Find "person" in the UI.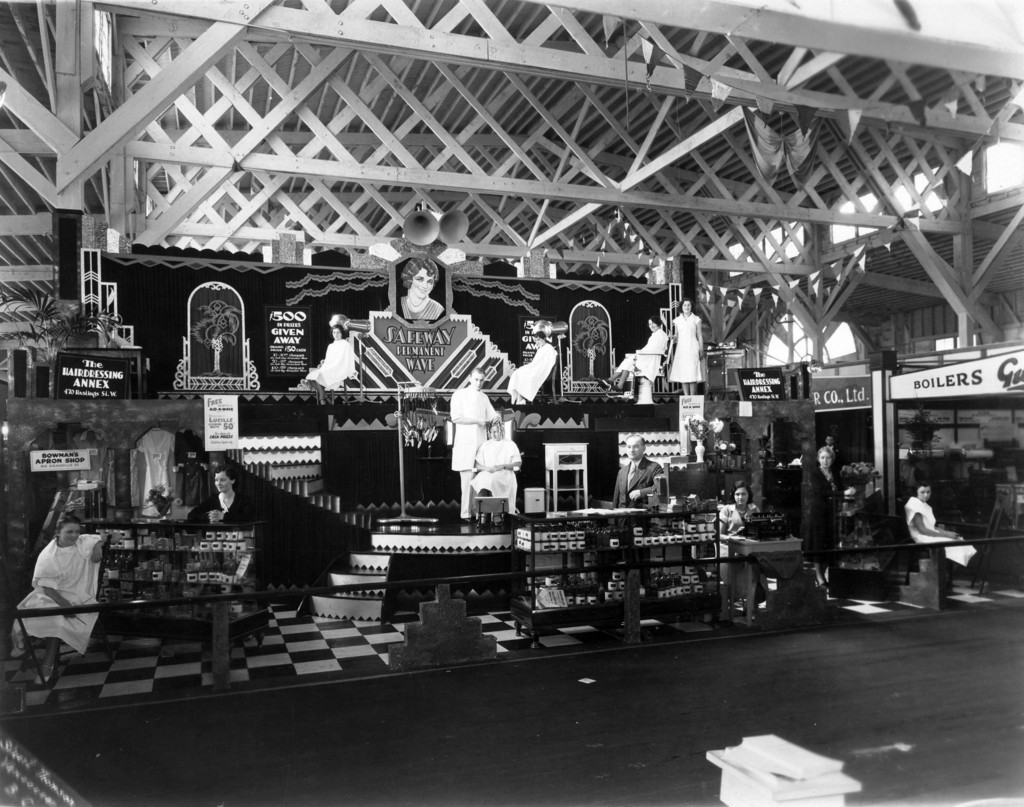
UI element at [403, 252, 447, 324].
